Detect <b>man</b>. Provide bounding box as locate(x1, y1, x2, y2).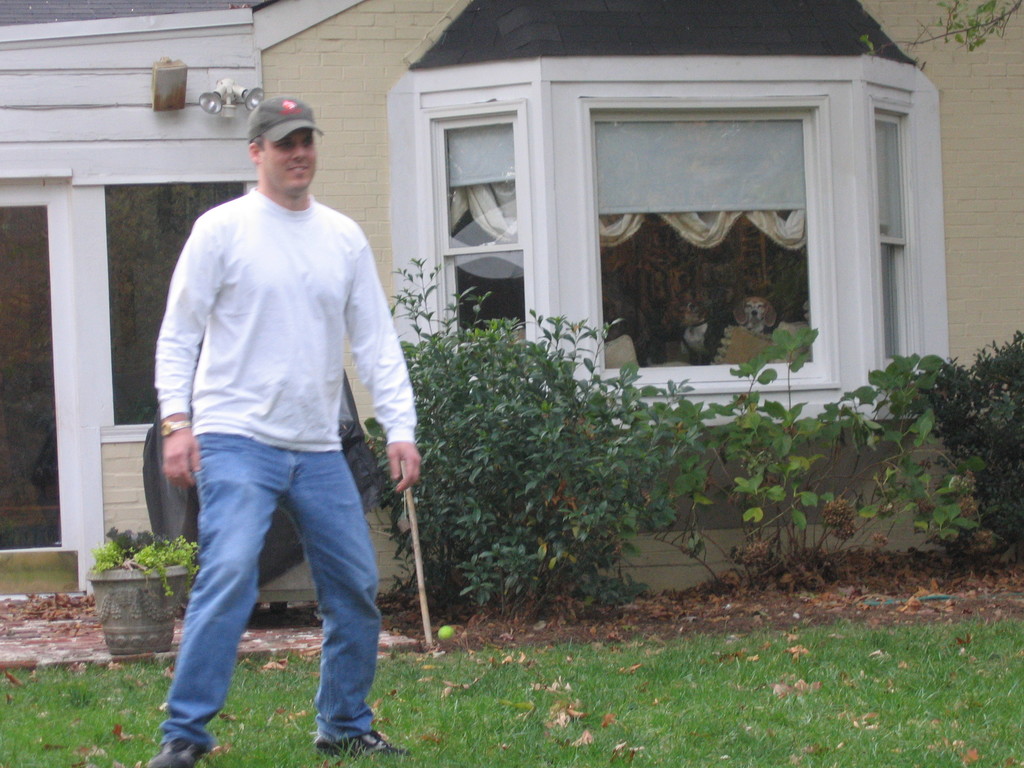
locate(148, 93, 426, 767).
